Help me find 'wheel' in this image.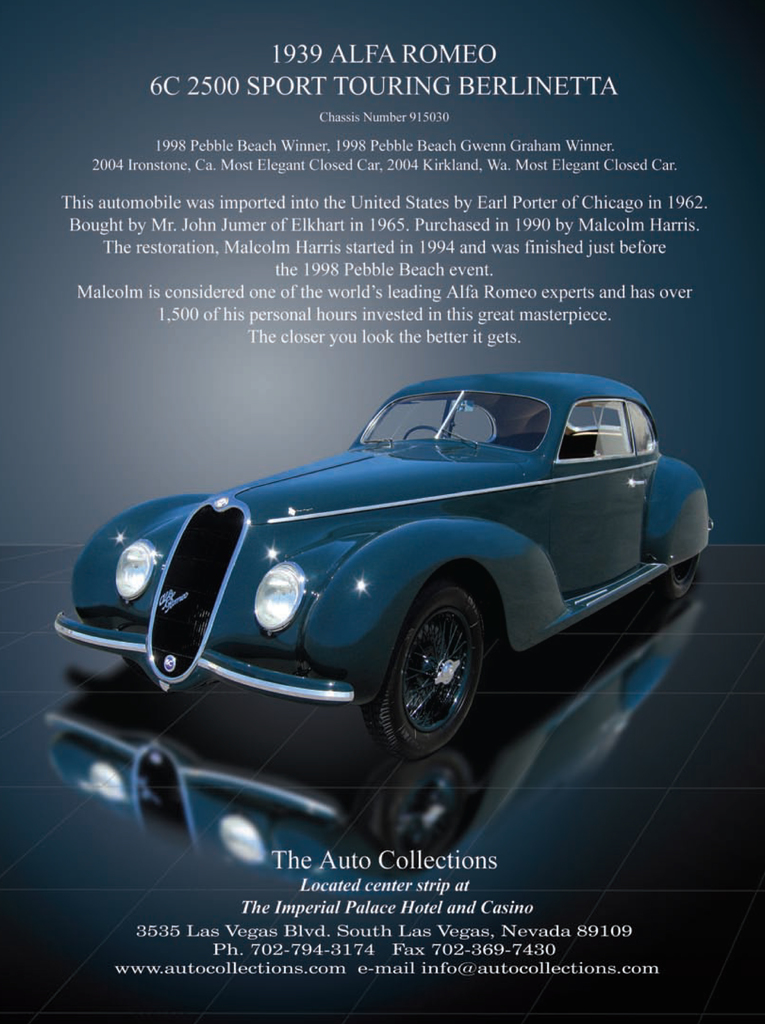
Found it: 403 426 440 440.
